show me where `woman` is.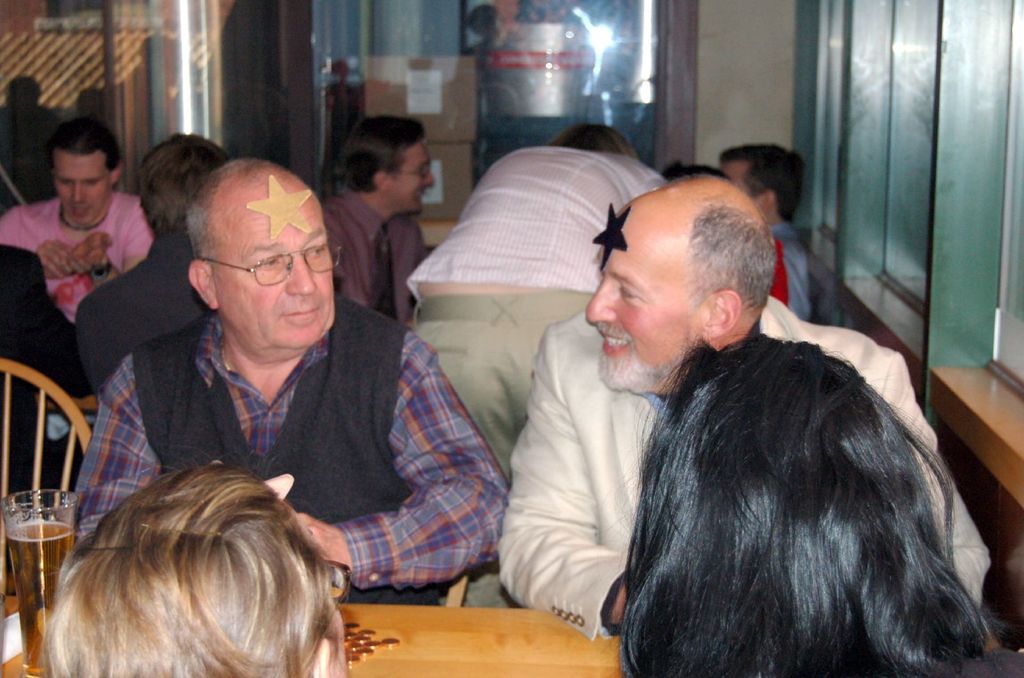
`woman` is at <box>404,125,668,607</box>.
